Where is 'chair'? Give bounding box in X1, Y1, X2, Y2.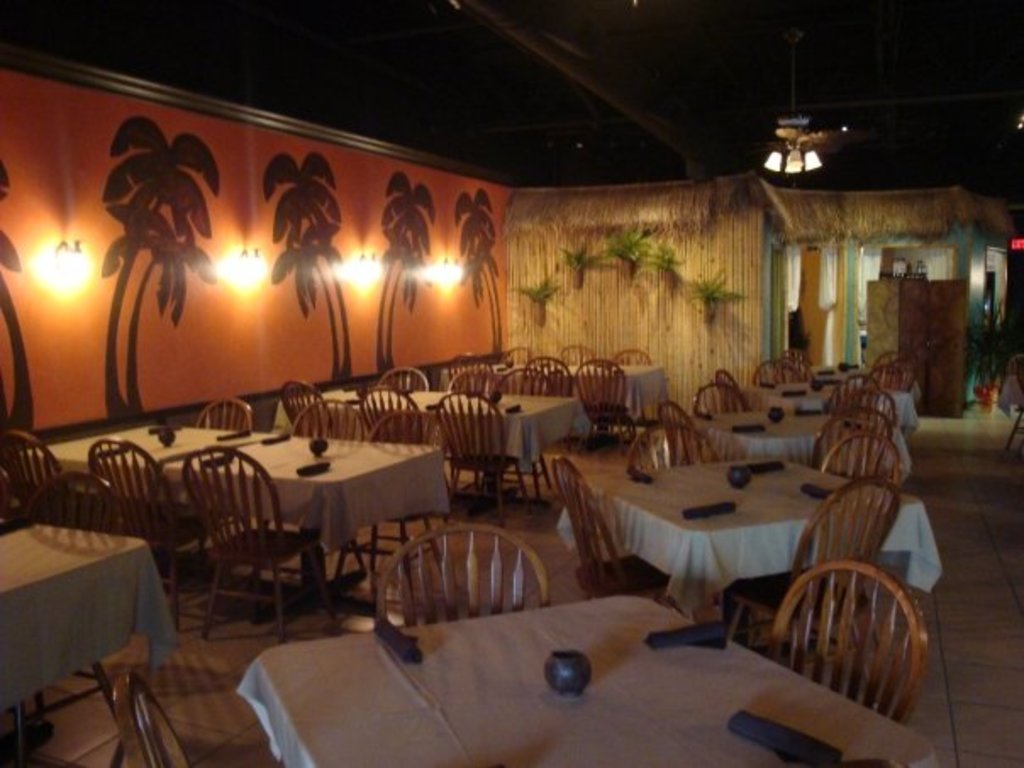
573, 358, 639, 458.
